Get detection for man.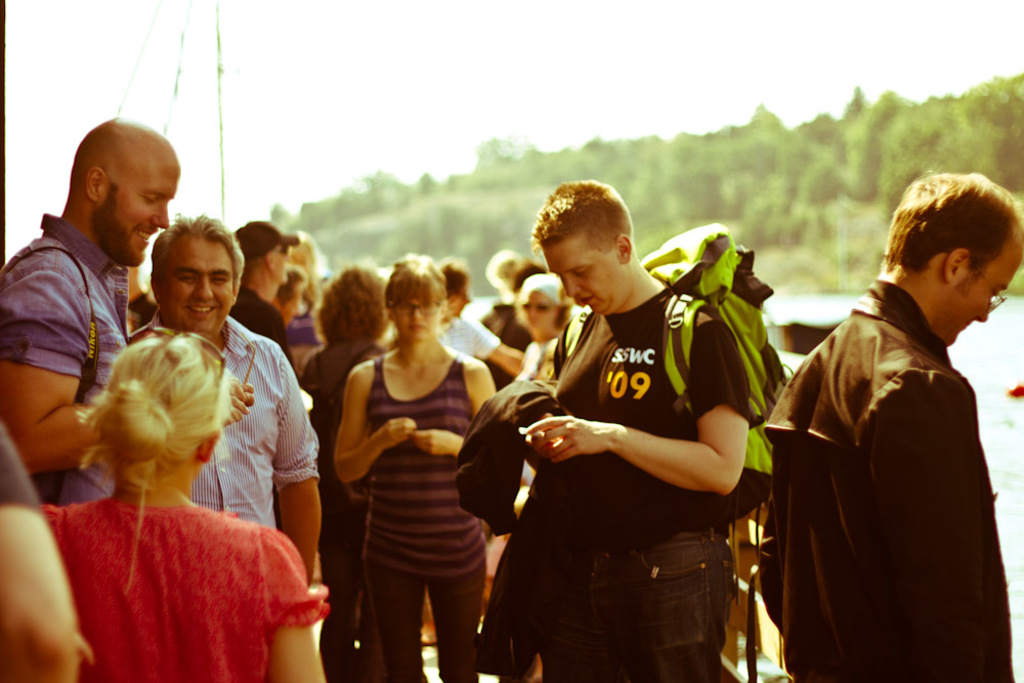
Detection: box=[755, 169, 1023, 675].
